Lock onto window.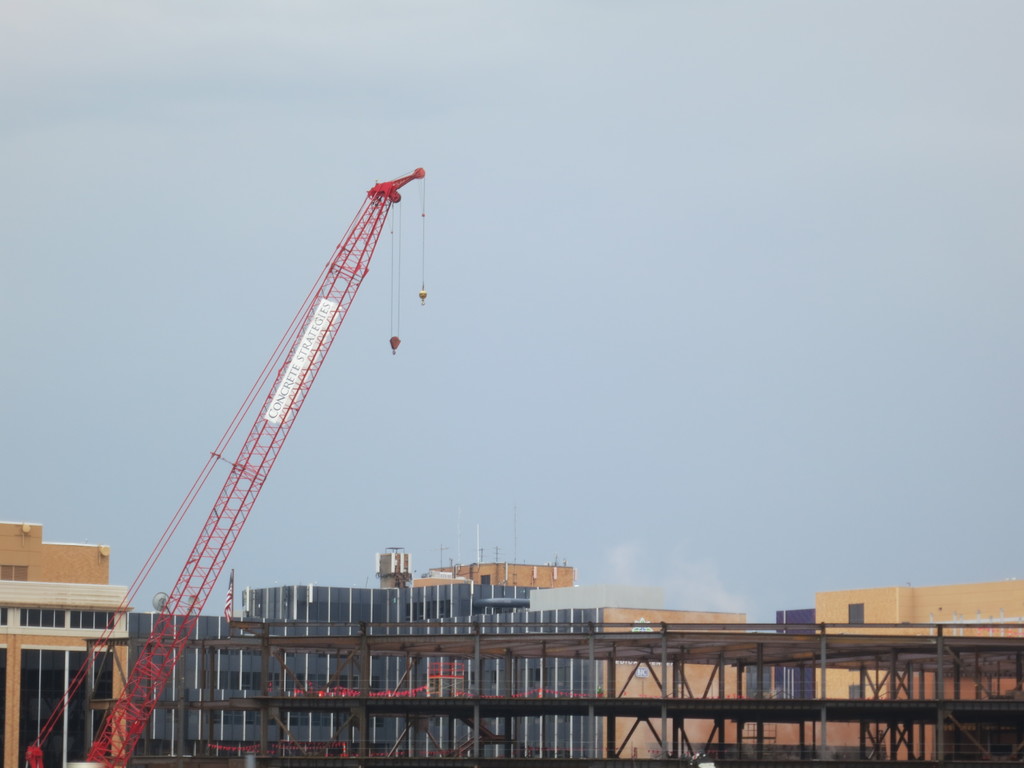
Locked: <bbox>849, 600, 865, 624</bbox>.
